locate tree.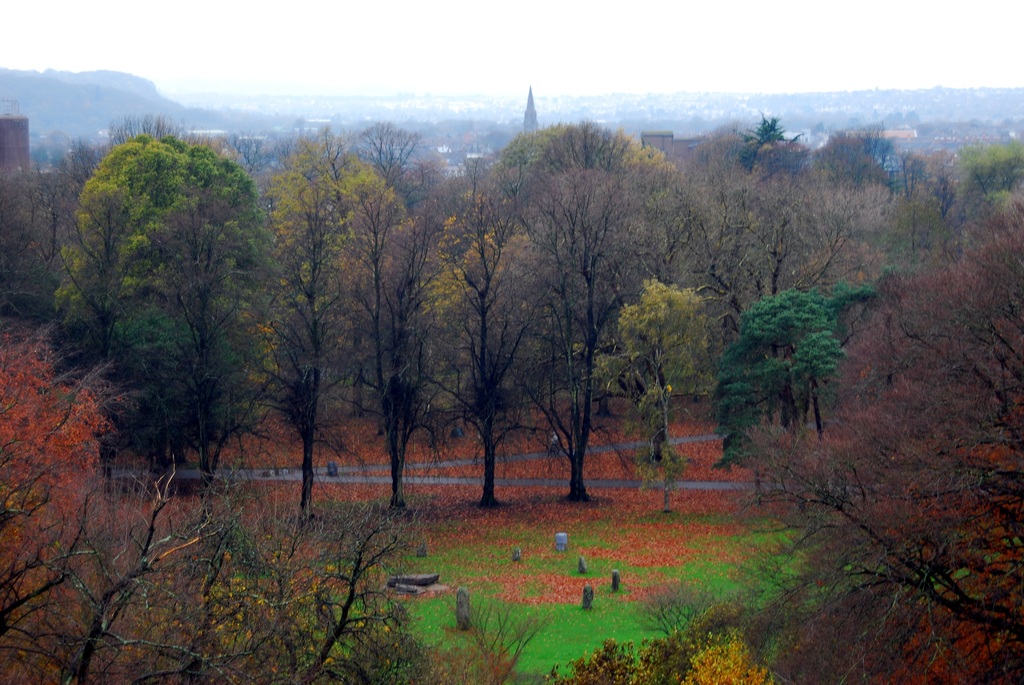
Bounding box: locate(13, 152, 72, 333).
